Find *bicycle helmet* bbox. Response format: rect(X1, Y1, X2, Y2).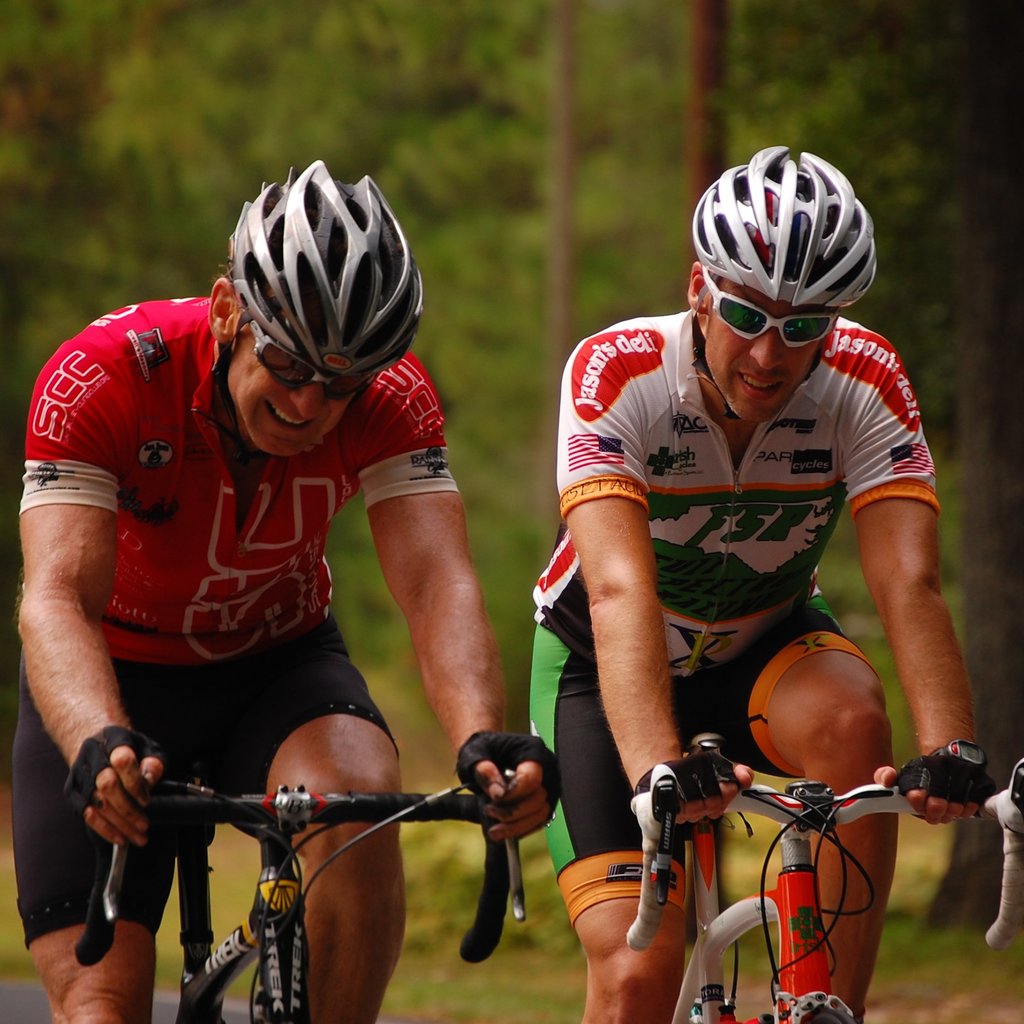
rect(688, 136, 880, 314).
